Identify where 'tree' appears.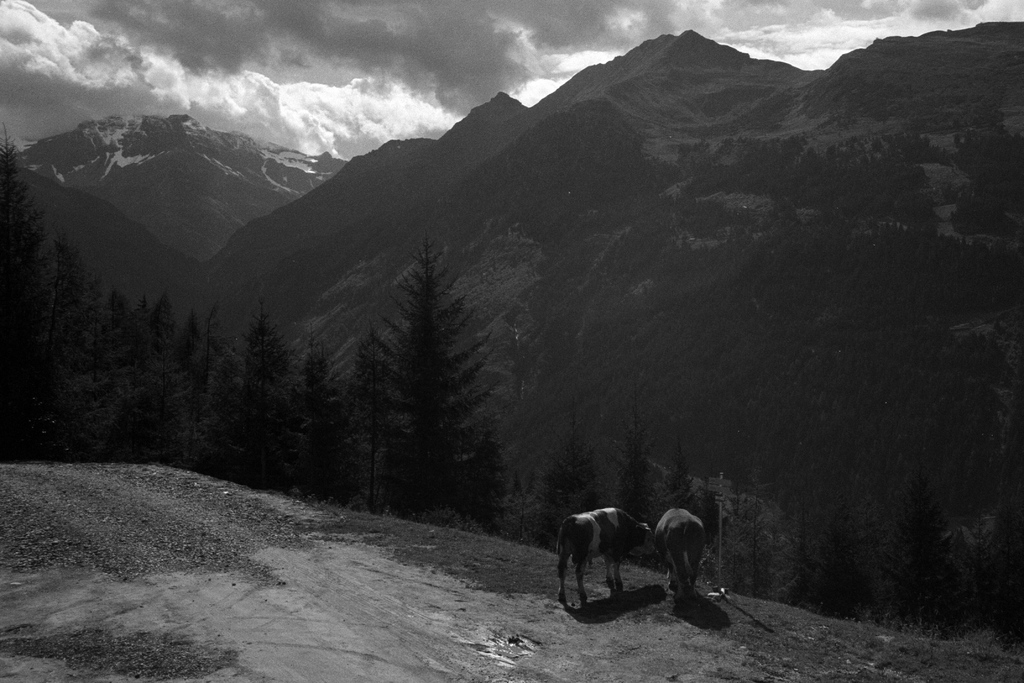
Appears at Rect(357, 231, 507, 524).
